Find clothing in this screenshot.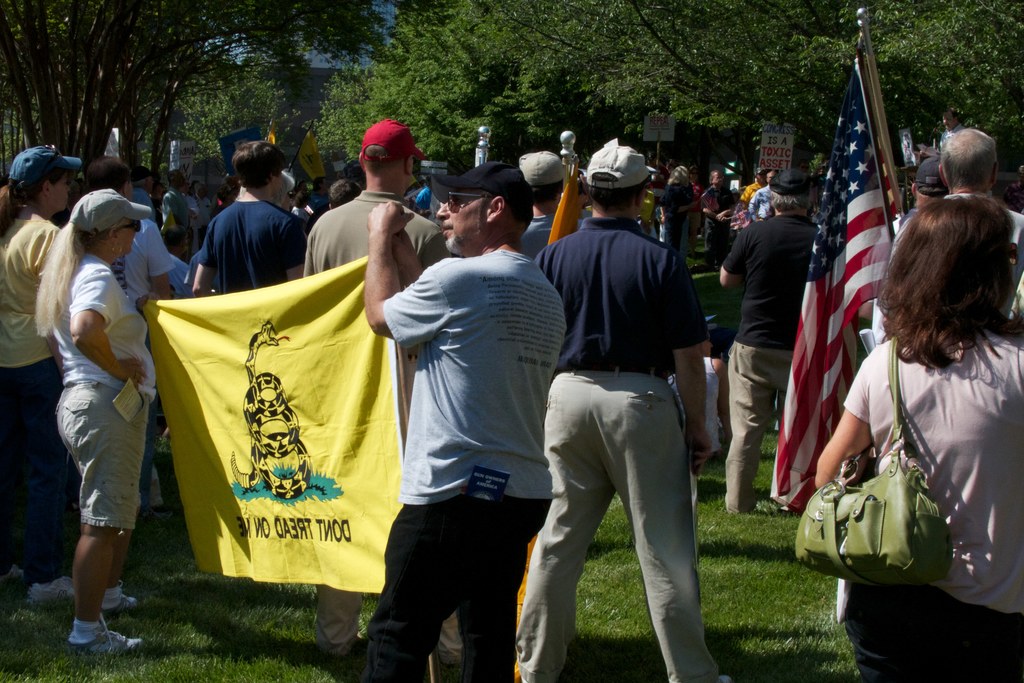
The bounding box for clothing is region(54, 249, 157, 534).
